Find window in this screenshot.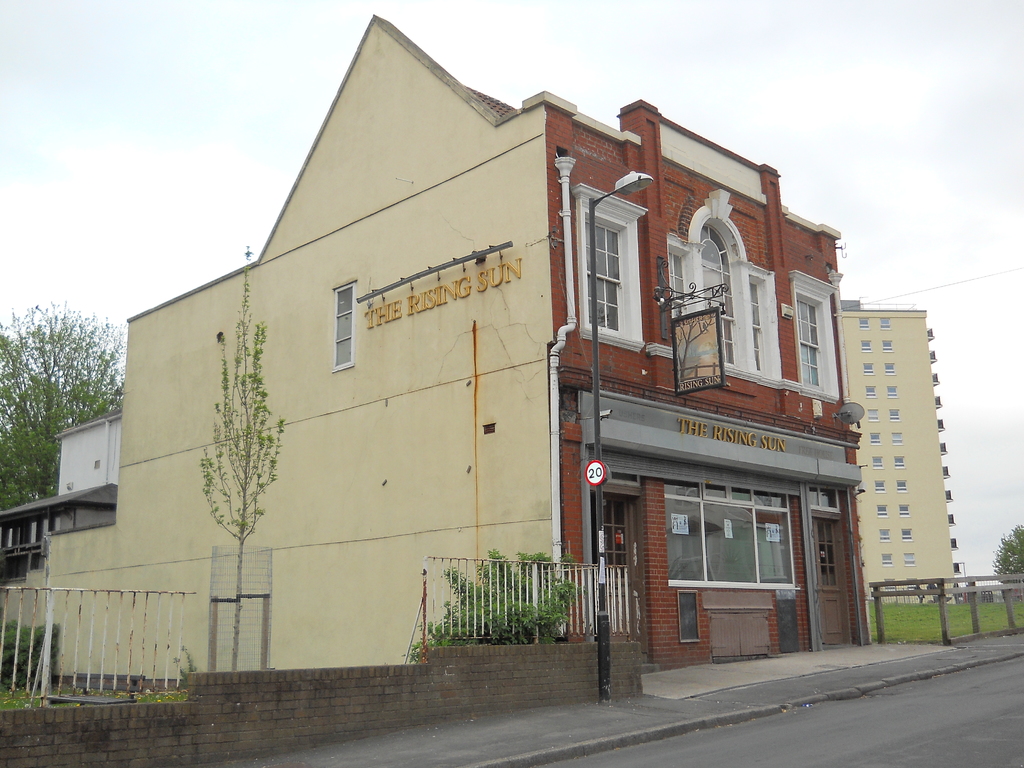
The bounding box for window is BBox(747, 278, 768, 373).
